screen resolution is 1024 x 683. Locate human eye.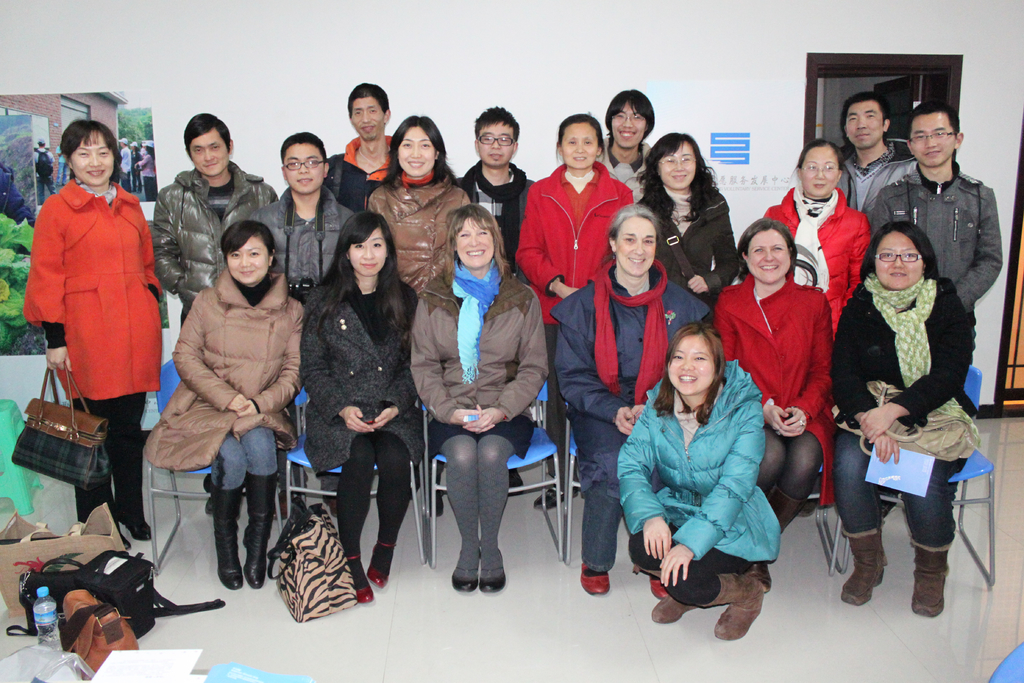
<region>664, 156, 674, 163</region>.
